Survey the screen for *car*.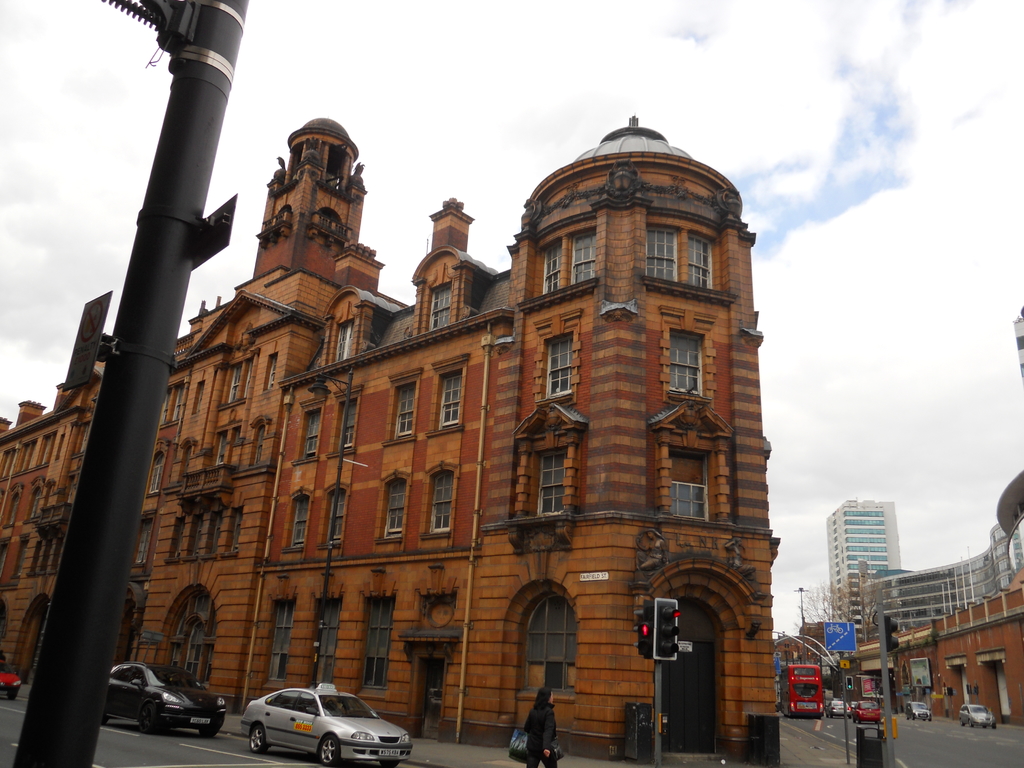
Survey found: <region>912, 696, 927, 721</region>.
